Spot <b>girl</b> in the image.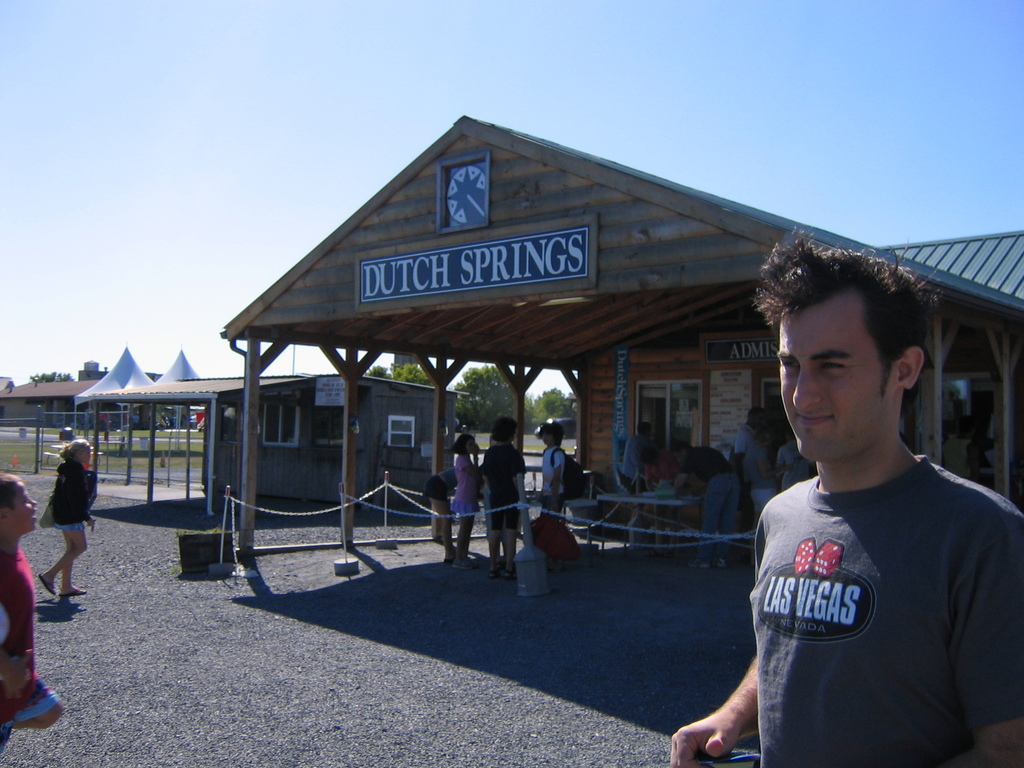
<b>girl</b> found at pyautogui.locateOnScreen(447, 430, 483, 572).
